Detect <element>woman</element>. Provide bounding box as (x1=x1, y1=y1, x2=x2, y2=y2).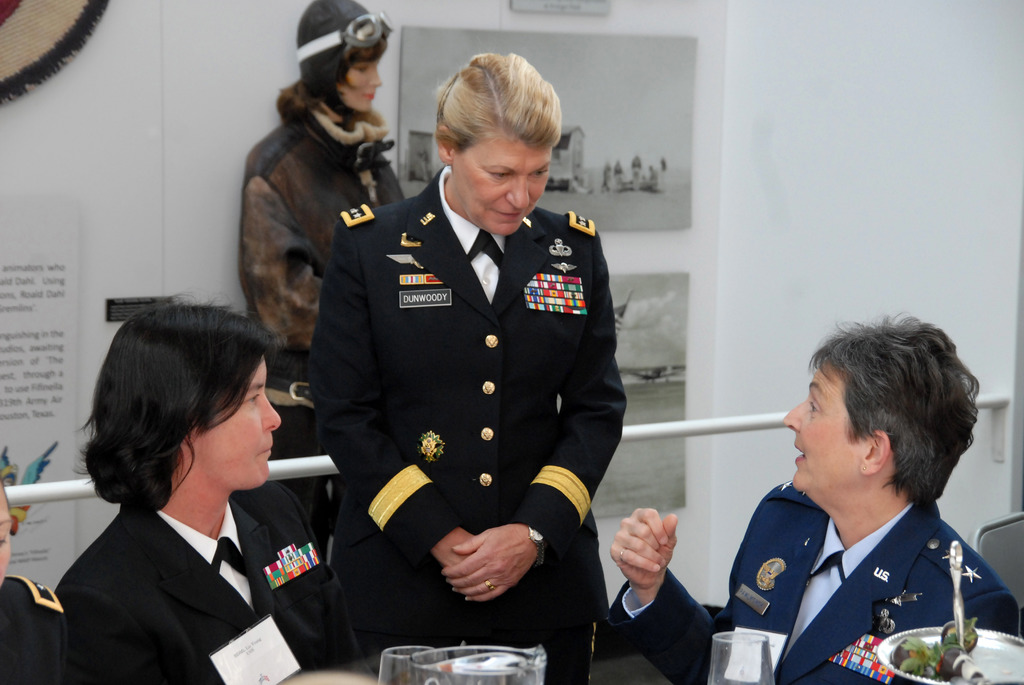
(x1=52, y1=299, x2=365, y2=684).
